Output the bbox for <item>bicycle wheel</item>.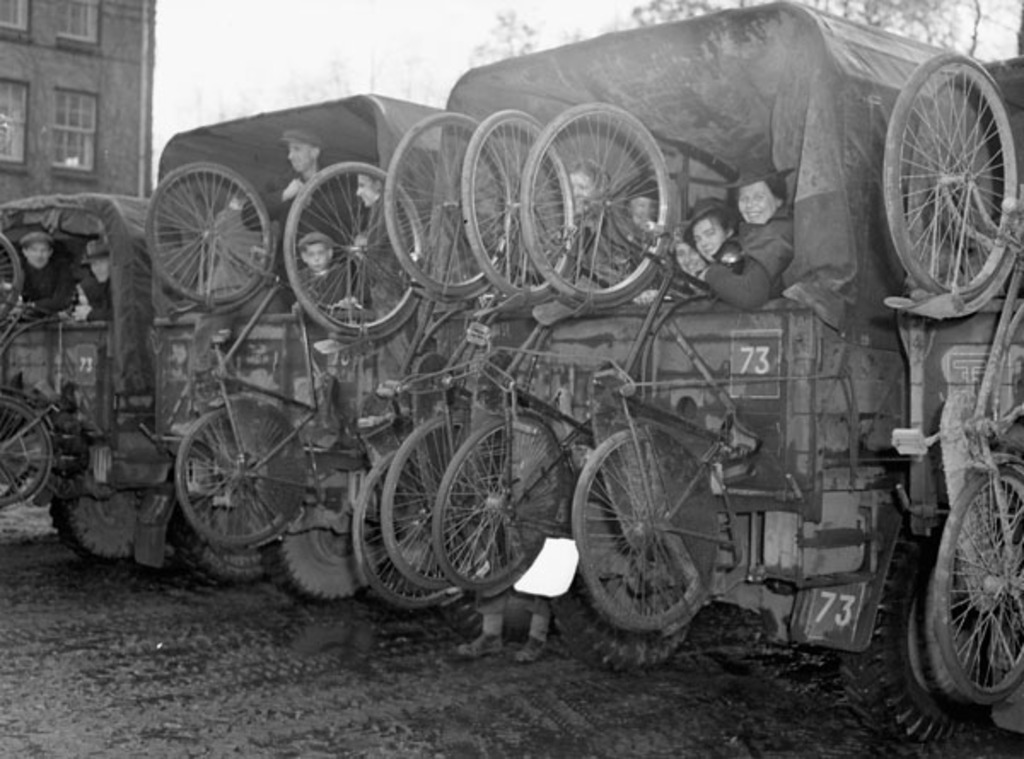
x1=570 y1=423 x2=725 y2=624.
